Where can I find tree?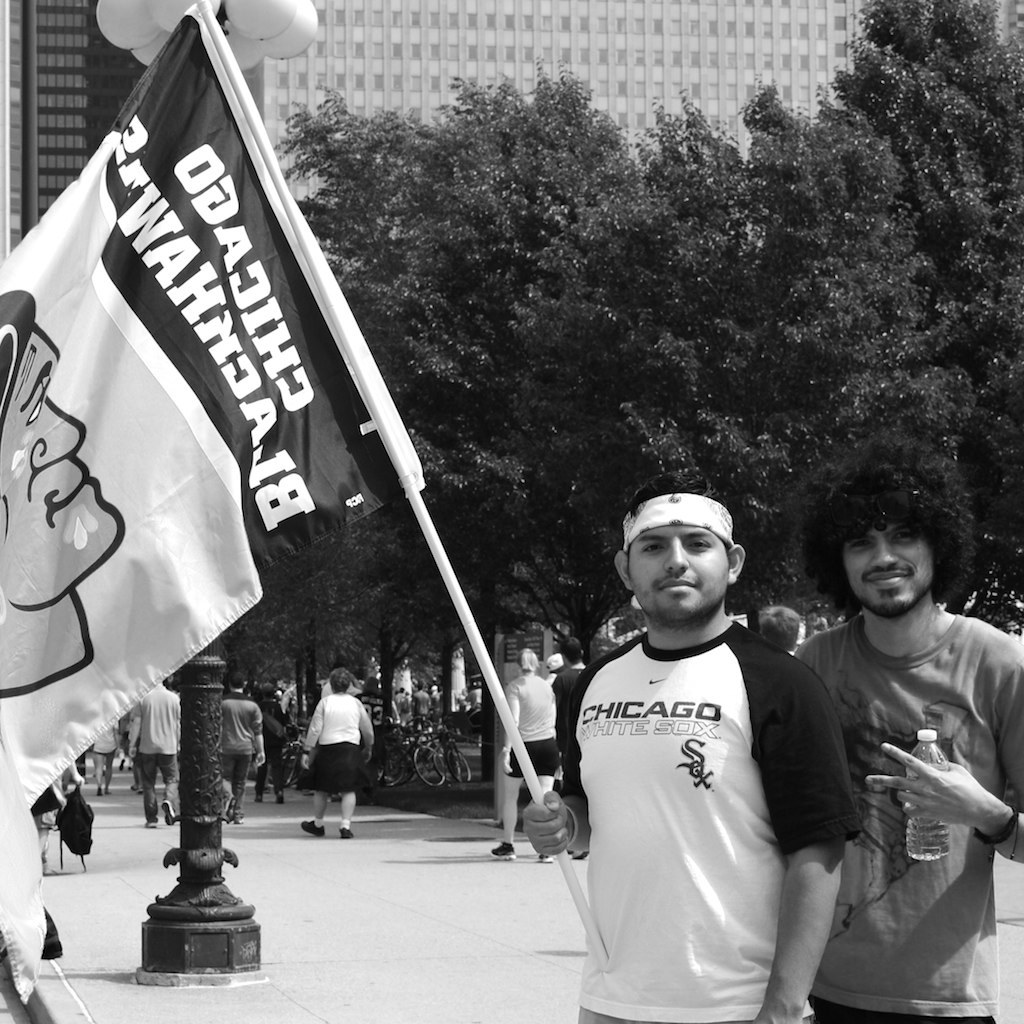
You can find it at [x1=434, y1=203, x2=630, y2=670].
